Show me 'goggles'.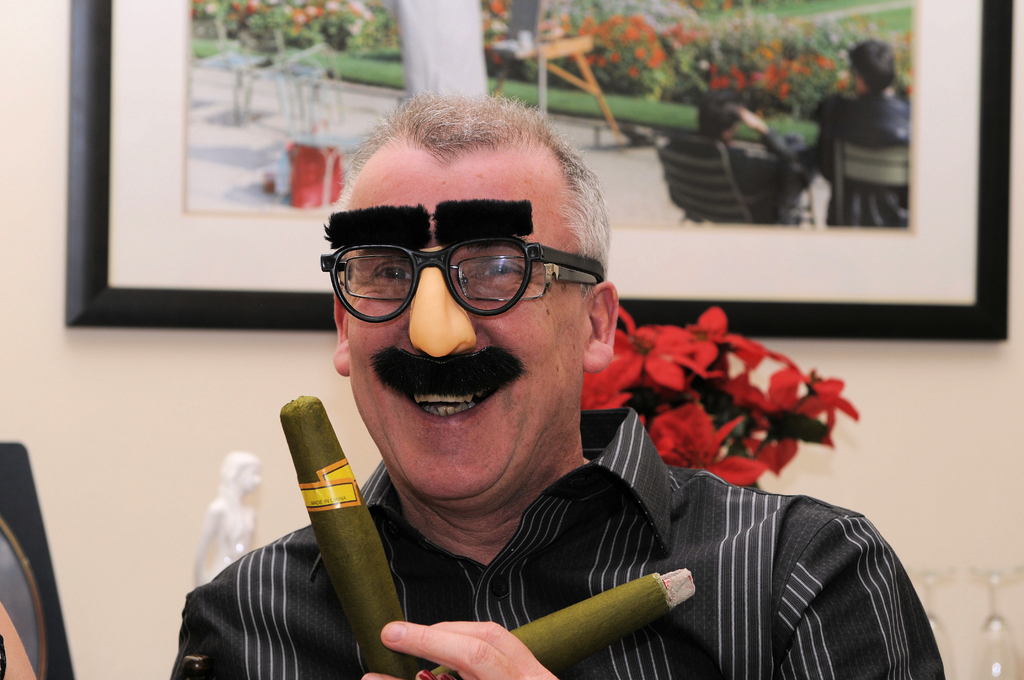
'goggles' is here: locate(318, 242, 607, 316).
